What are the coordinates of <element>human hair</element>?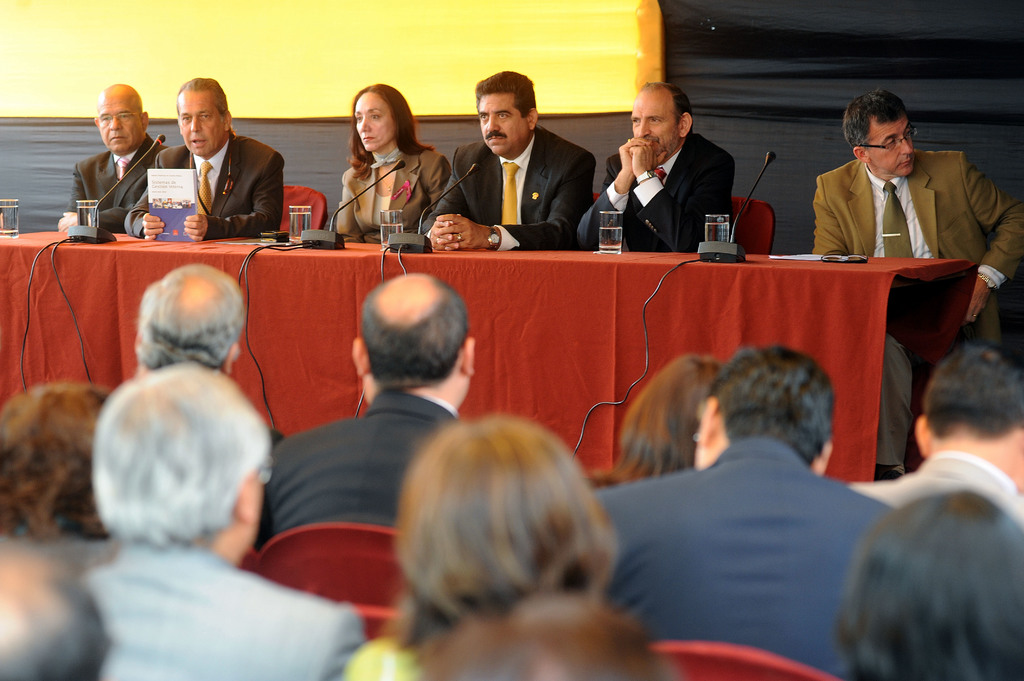
(x1=395, y1=410, x2=637, y2=673).
